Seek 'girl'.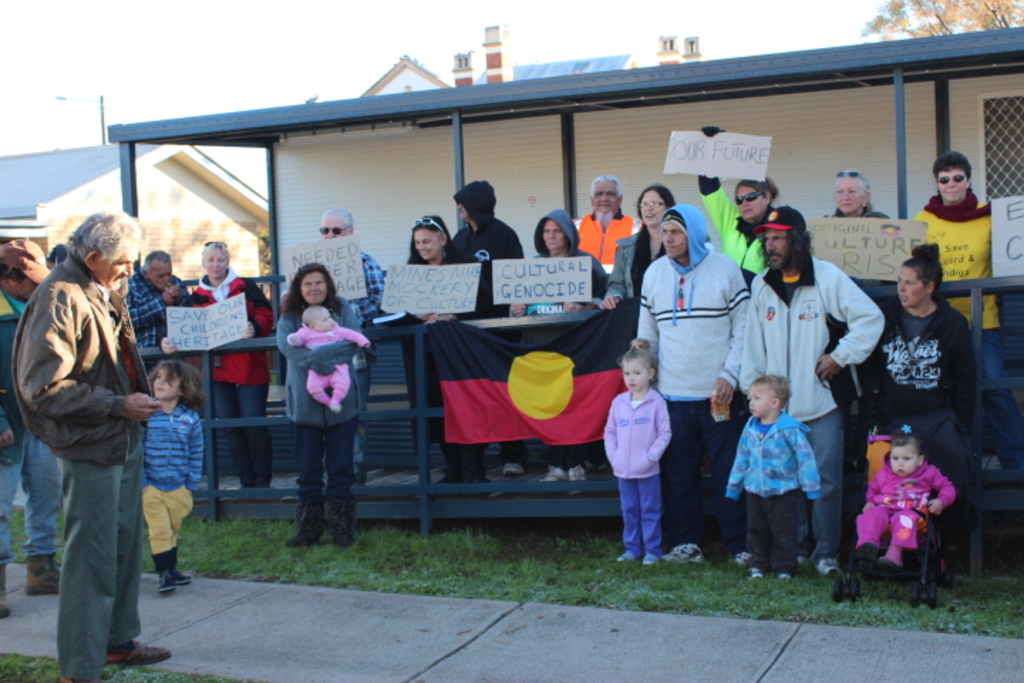
[602, 339, 673, 566].
